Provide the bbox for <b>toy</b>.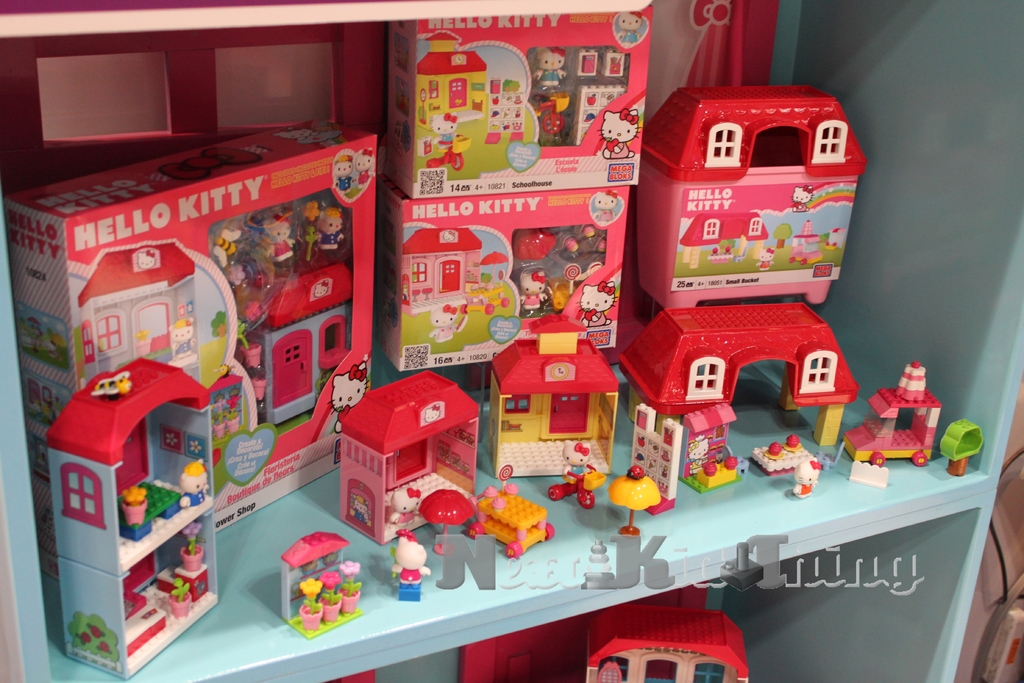
45, 355, 218, 682.
